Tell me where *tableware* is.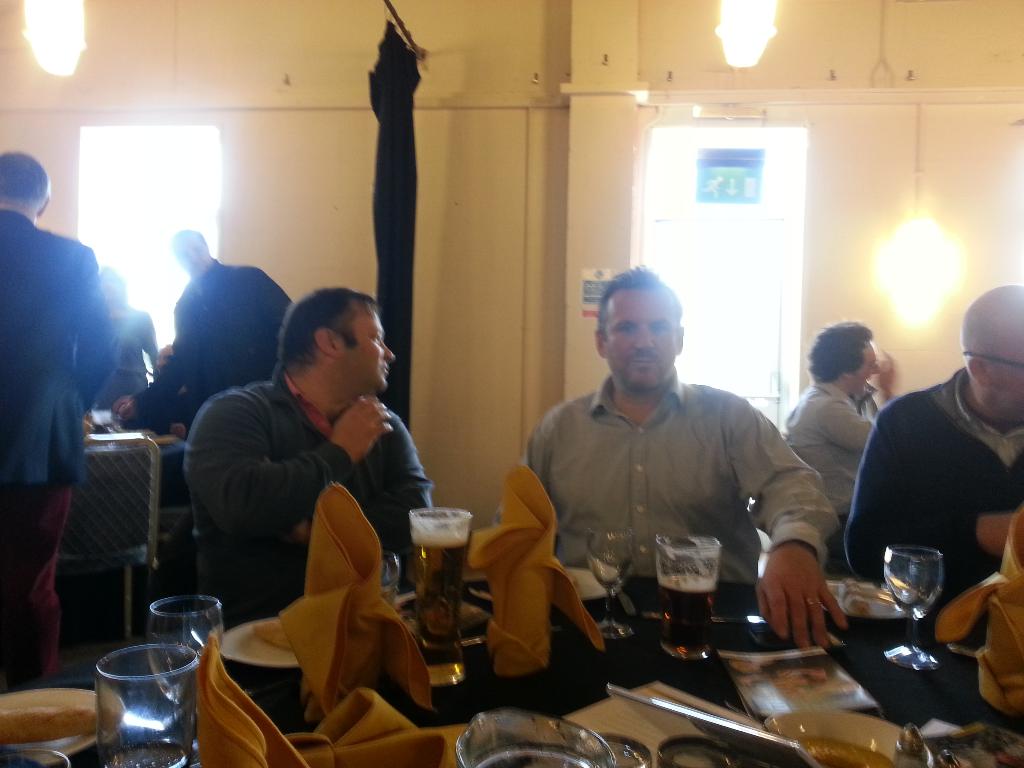
*tableware* is at <bbox>211, 614, 300, 673</bbox>.
